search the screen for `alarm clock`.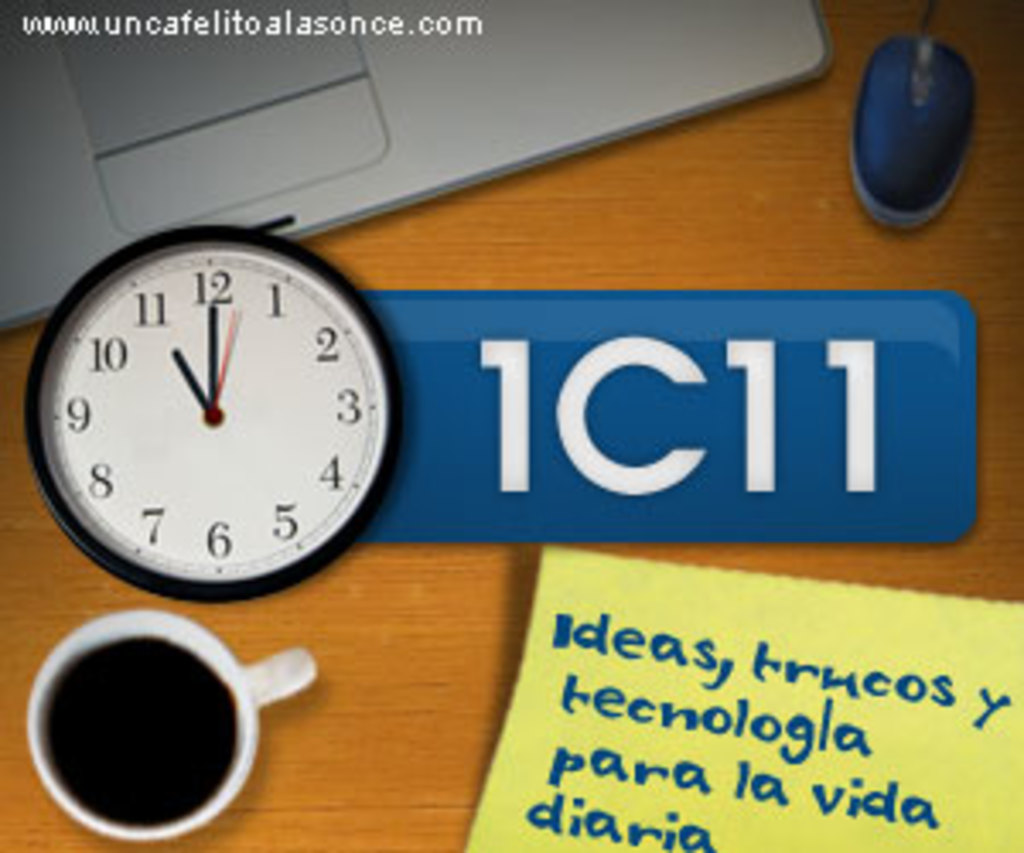
Found at 27 222 399 601.
